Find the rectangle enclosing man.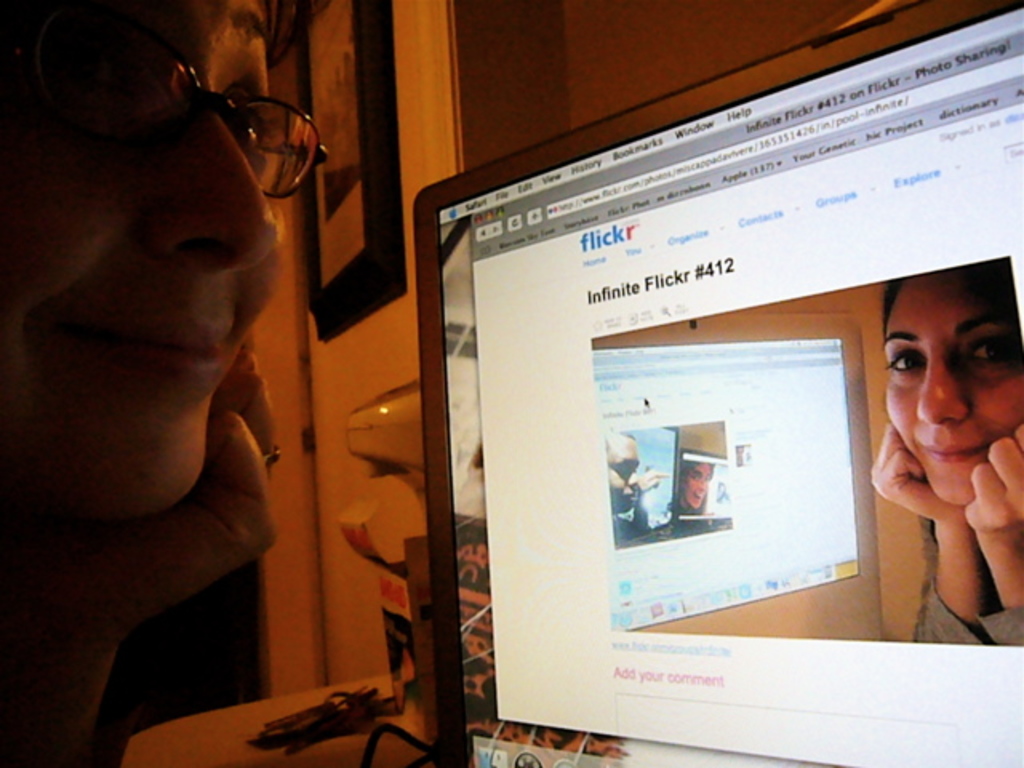
Rect(594, 429, 667, 538).
